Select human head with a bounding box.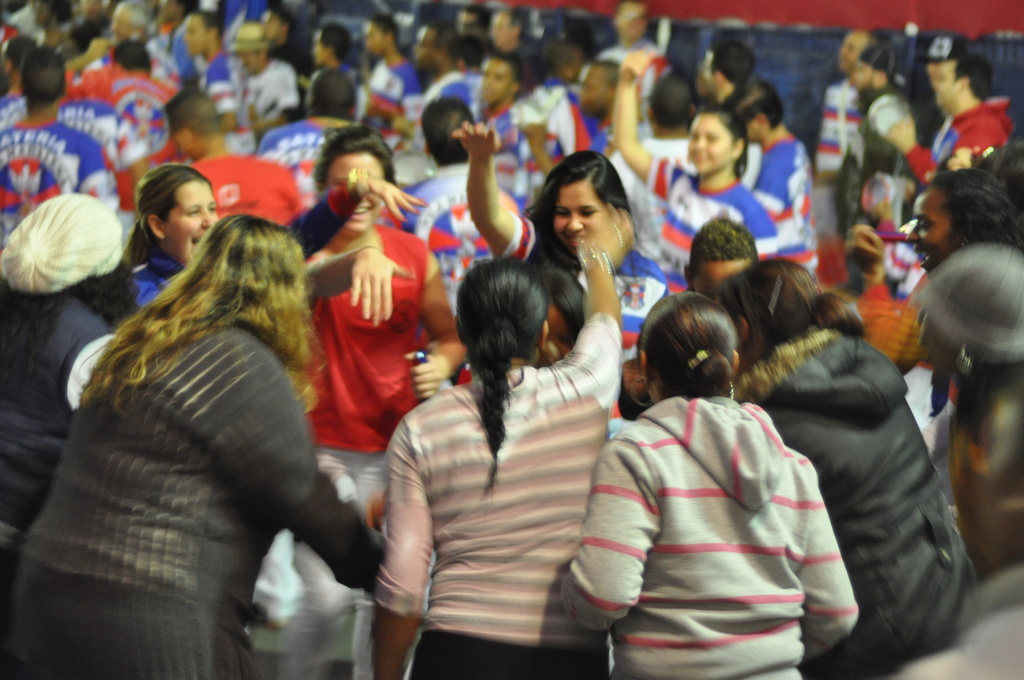
bbox=(0, 33, 45, 71).
